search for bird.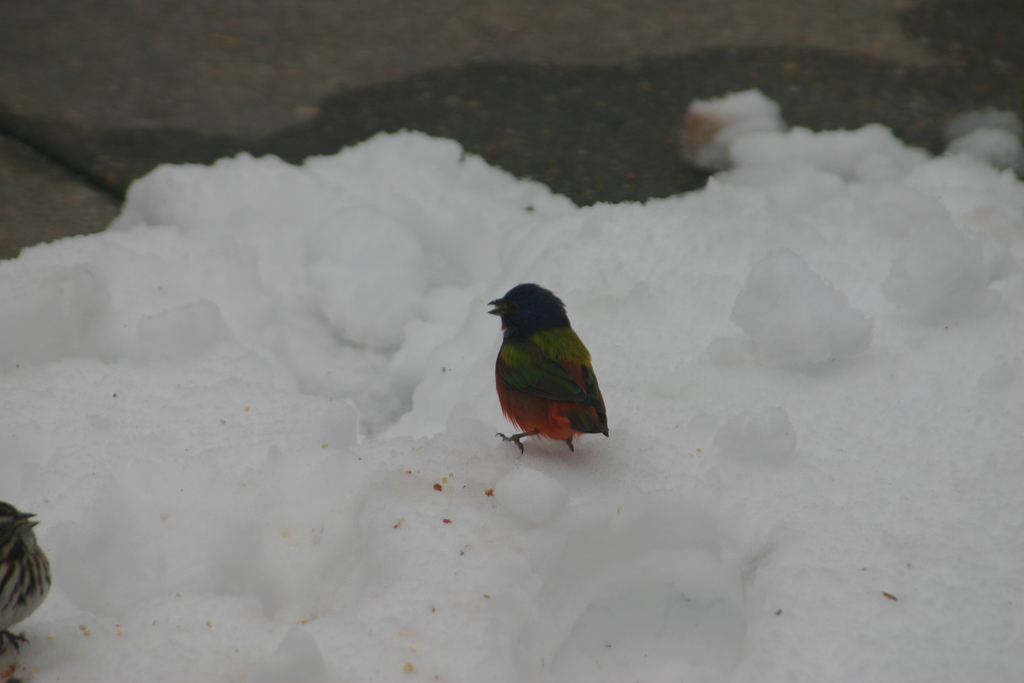
Found at crop(478, 282, 623, 466).
